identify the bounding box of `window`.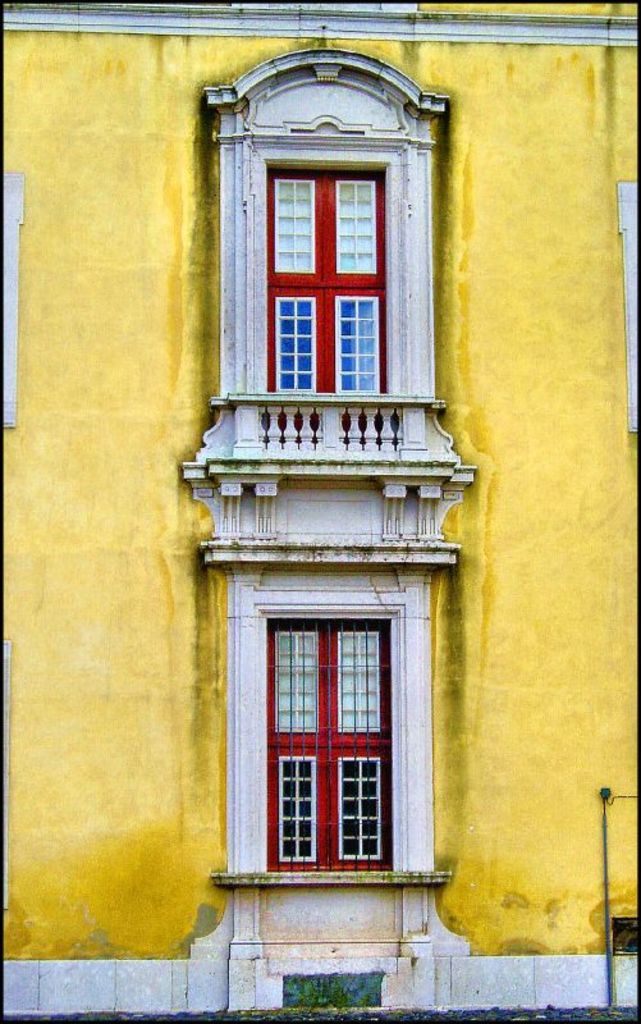
232:556:420:884.
